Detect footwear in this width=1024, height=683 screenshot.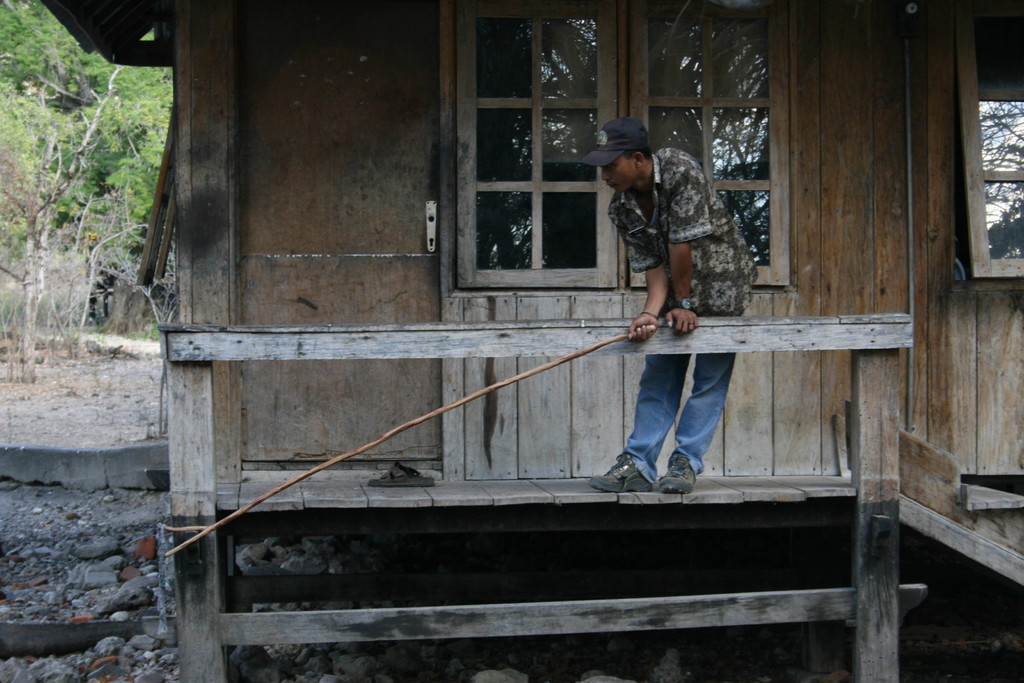
Detection: pyautogui.locateOnScreen(657, 448, 698, 497).
